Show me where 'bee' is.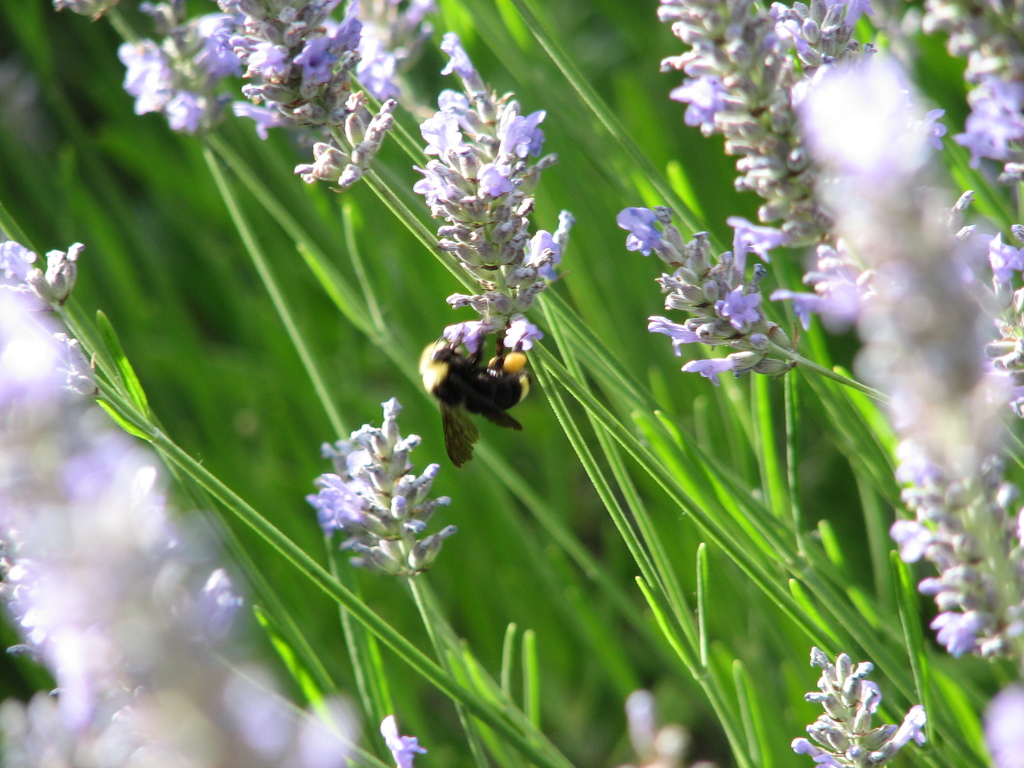
'bee' is at box(415, 320, 532, 436).
